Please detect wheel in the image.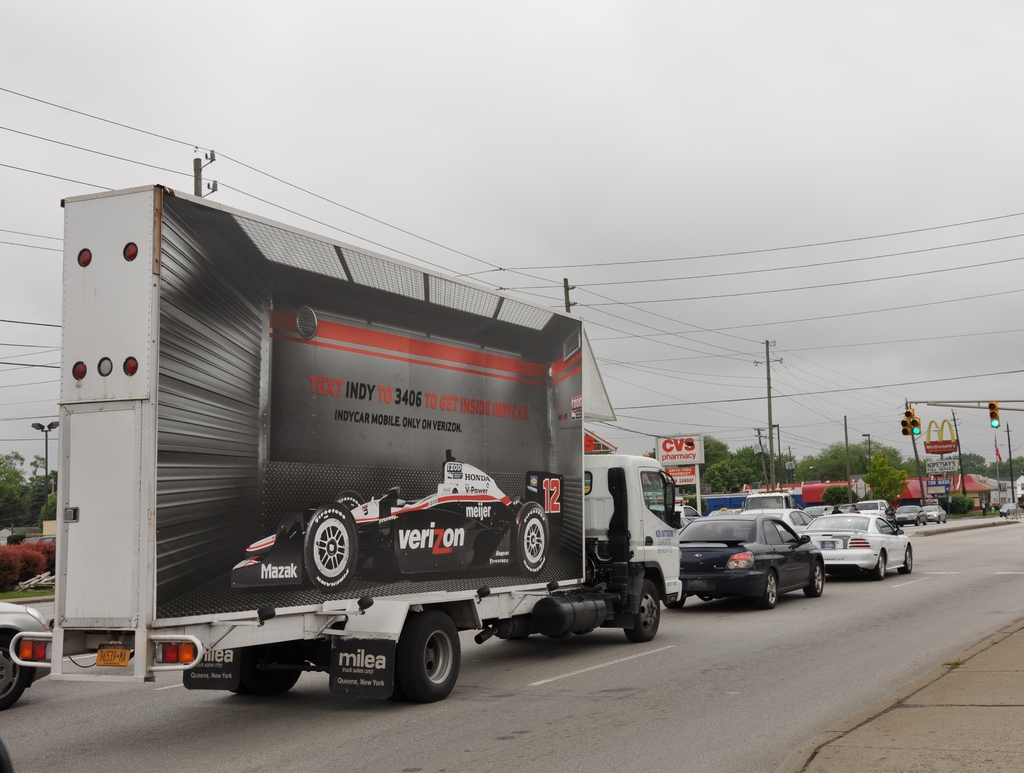
rect(873, 550, 883, 578).
